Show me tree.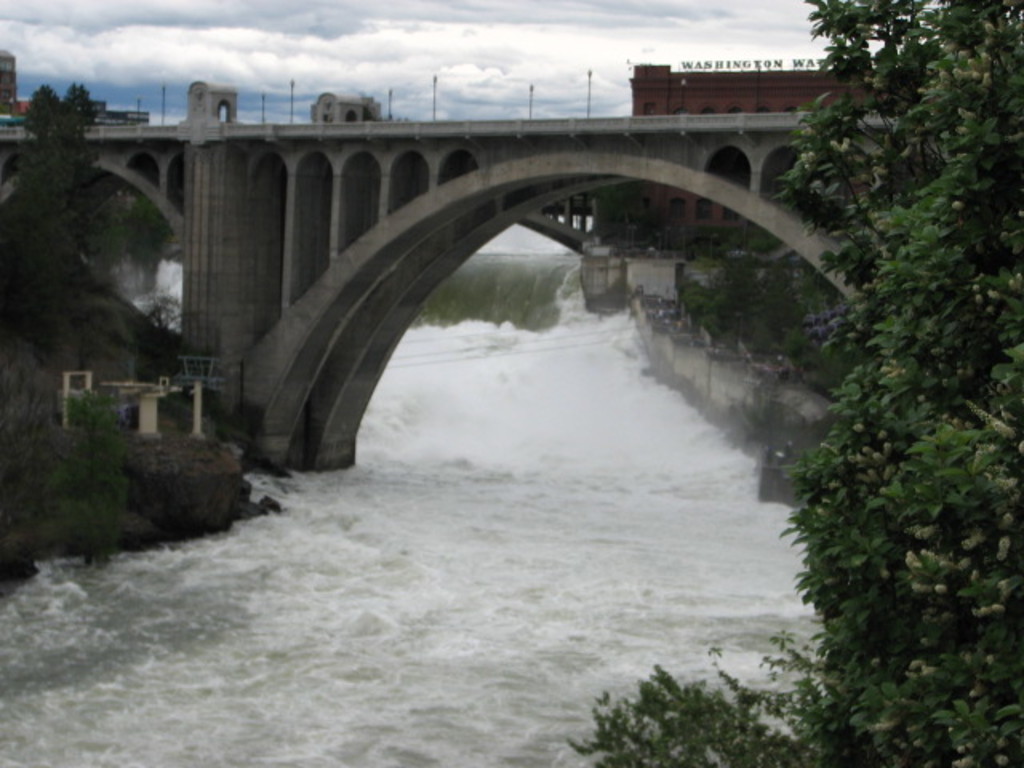
tree is here: (x1=565, y1=0, x2=1022, y2=766).
